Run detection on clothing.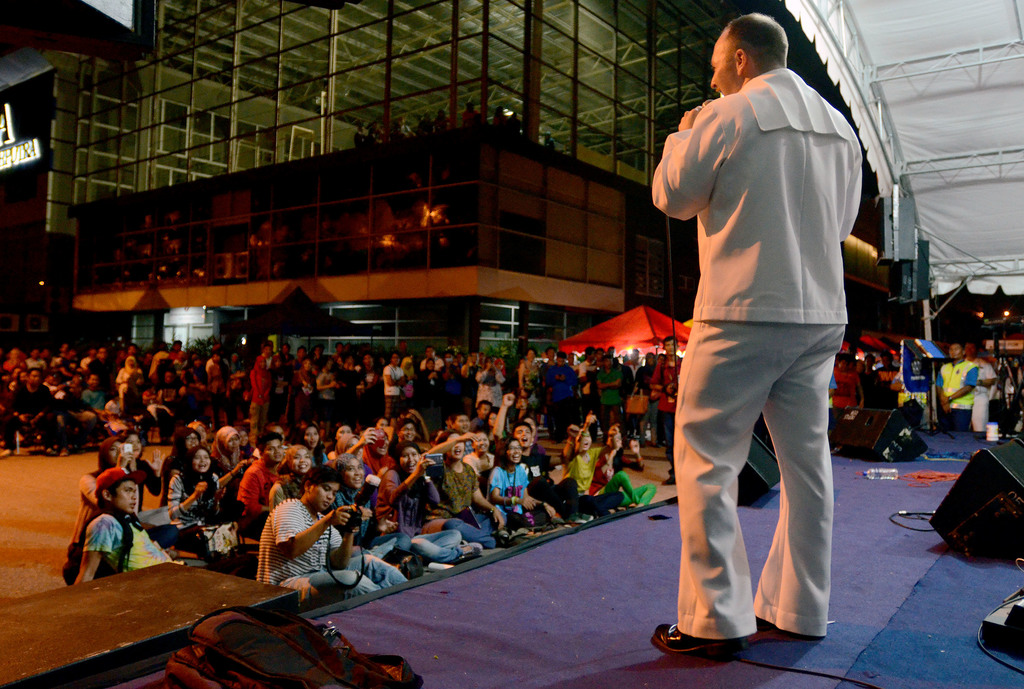
Result: 331:366:360:420.
